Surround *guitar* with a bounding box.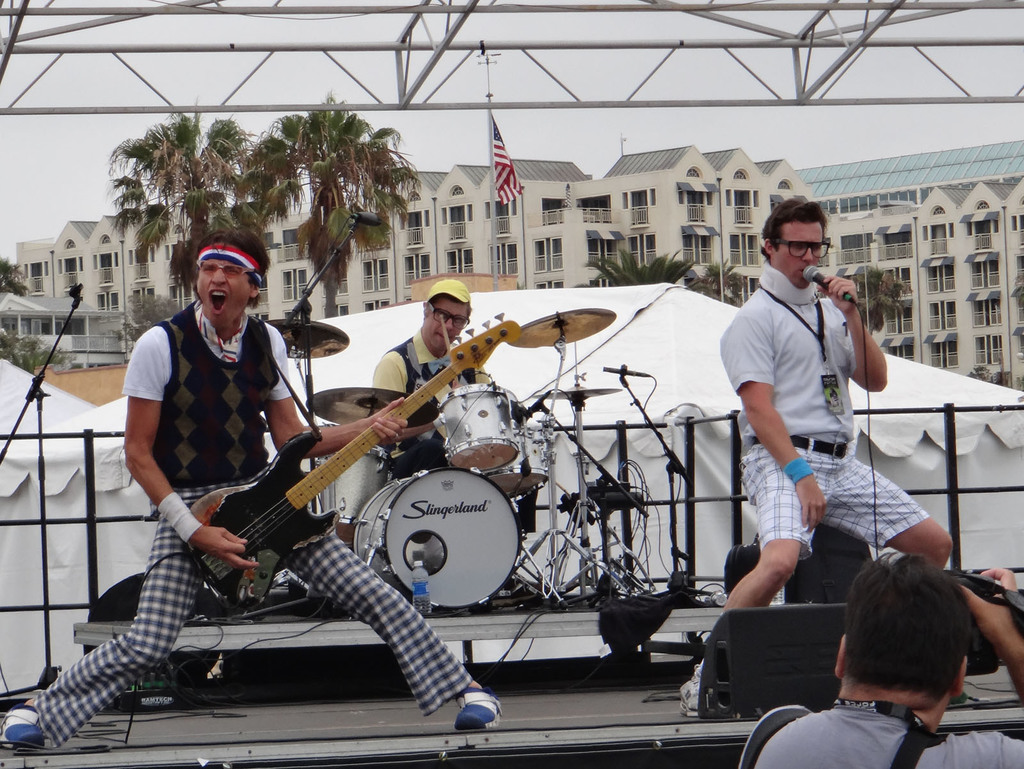
l=186, t=305, r=523, b=615.
